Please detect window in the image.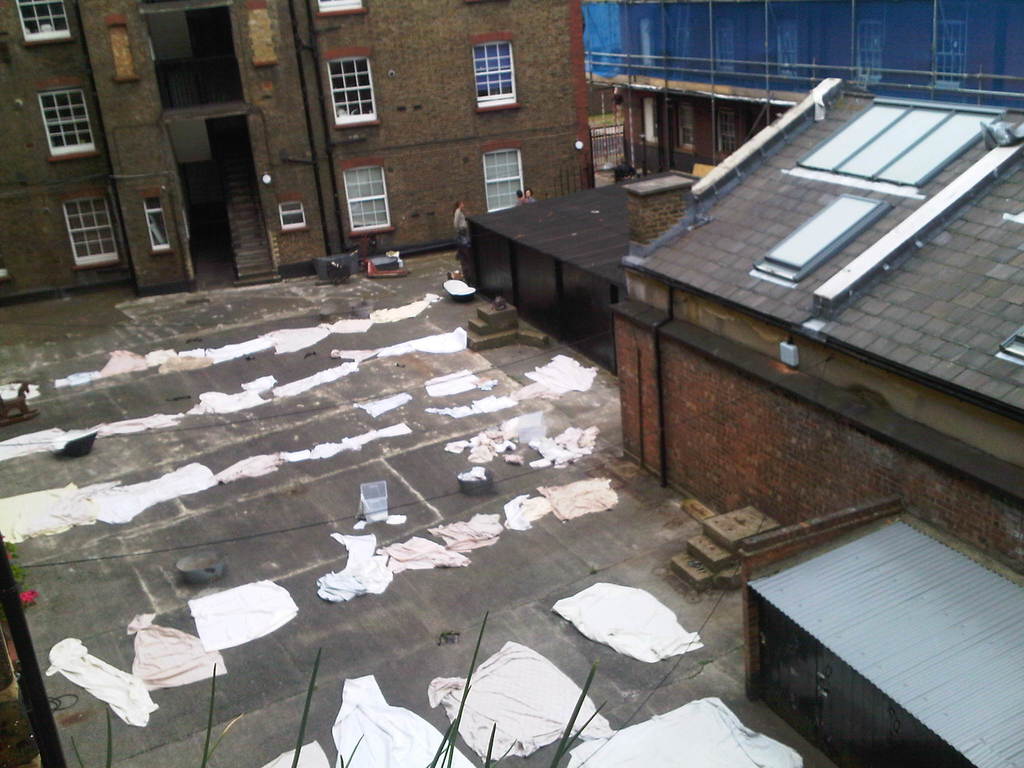
pyautogui.locateOnScreen(480, 145, 525, 214).
